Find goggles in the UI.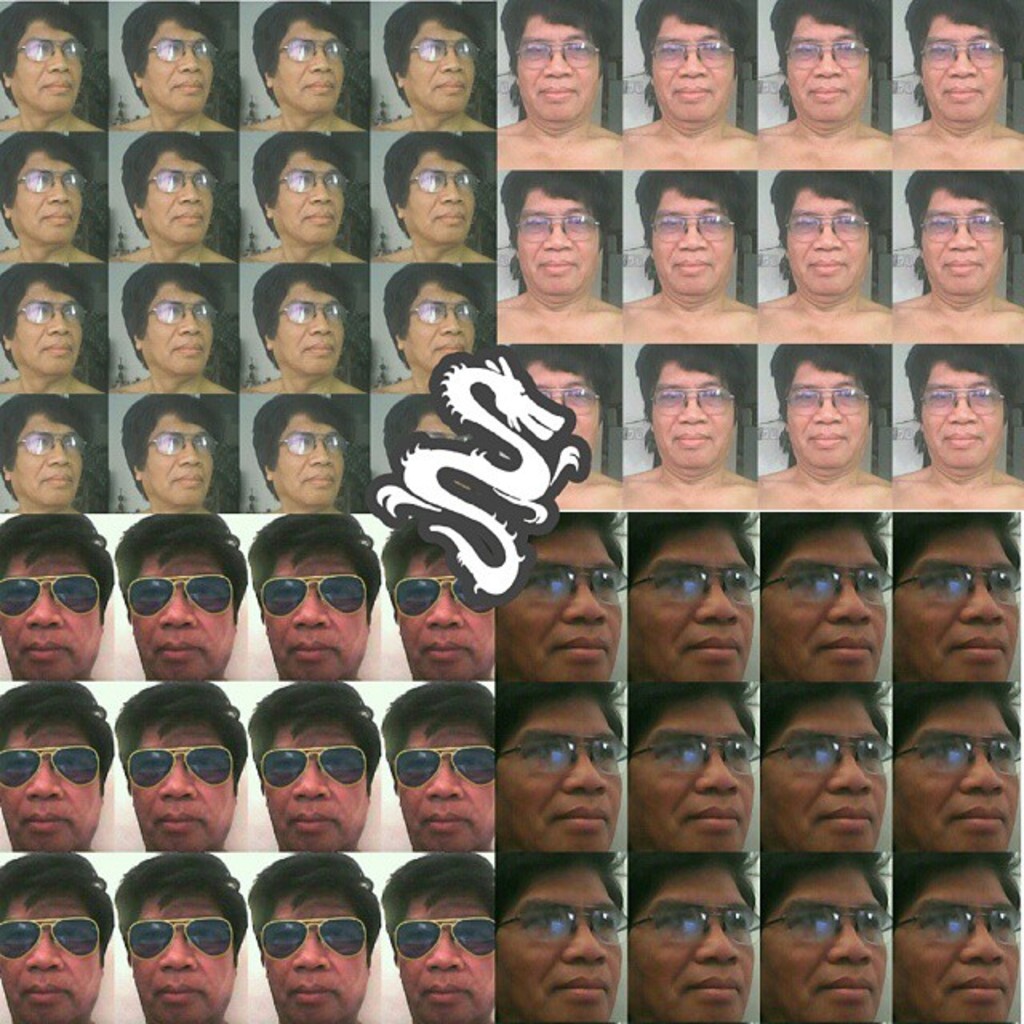
UI element at x1=395, y1=163, x2=490, y2=205.
